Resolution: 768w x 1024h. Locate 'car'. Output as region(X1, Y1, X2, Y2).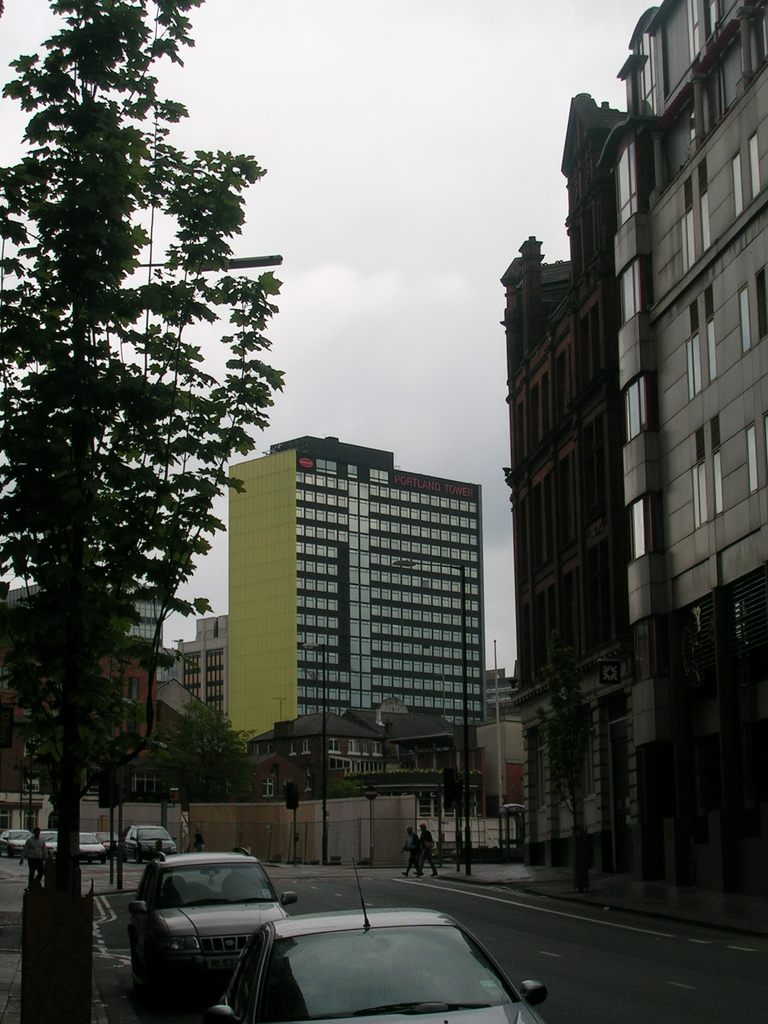
region(3, 832, 31, 856).
